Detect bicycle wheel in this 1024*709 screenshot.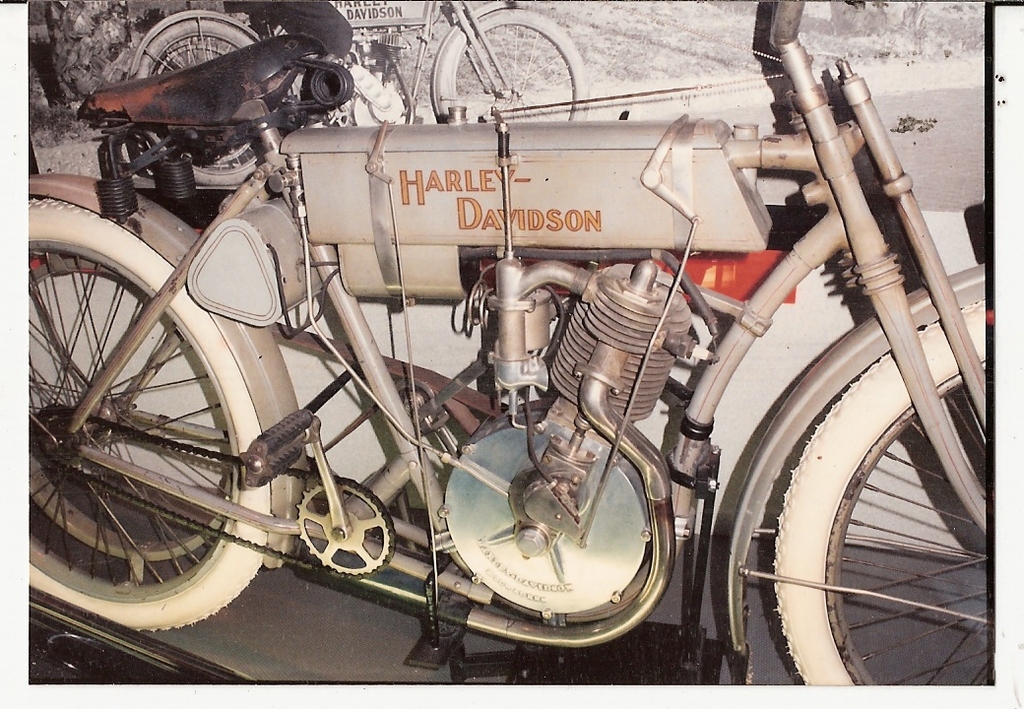
Detection: {"left": 132, "top": 14, "right": 255, "bottom": 187}.
